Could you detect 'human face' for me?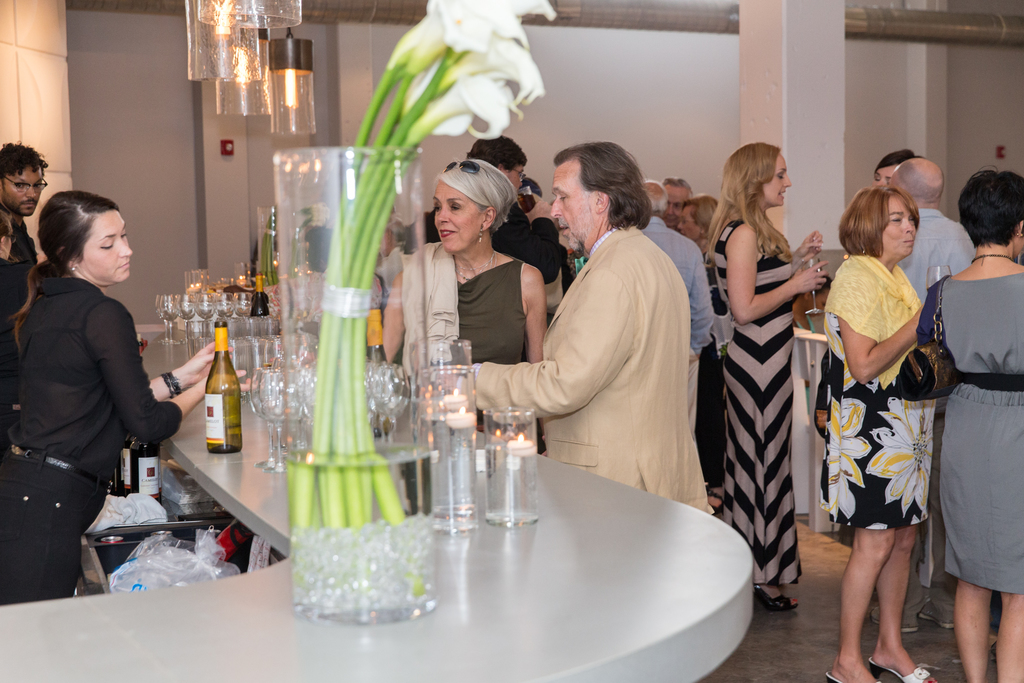
Detection result: [left=81, top=210, right=134, bottom=284].
